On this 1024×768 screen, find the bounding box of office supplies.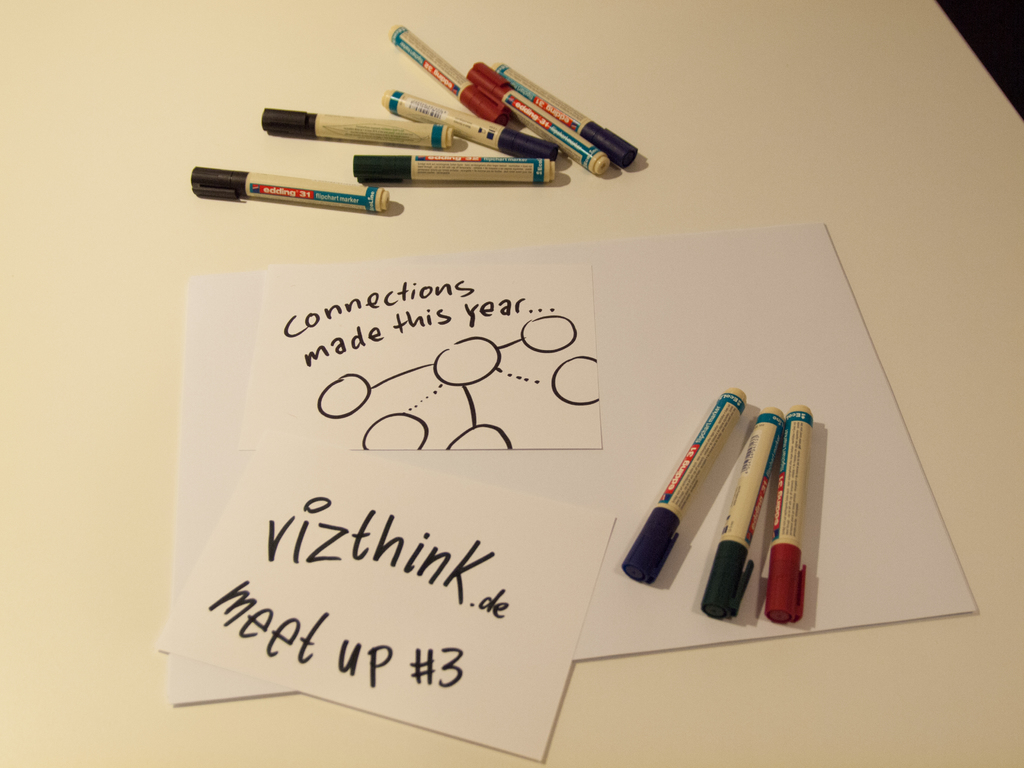
Bounding box: crop(154, 441, 616, 758).
